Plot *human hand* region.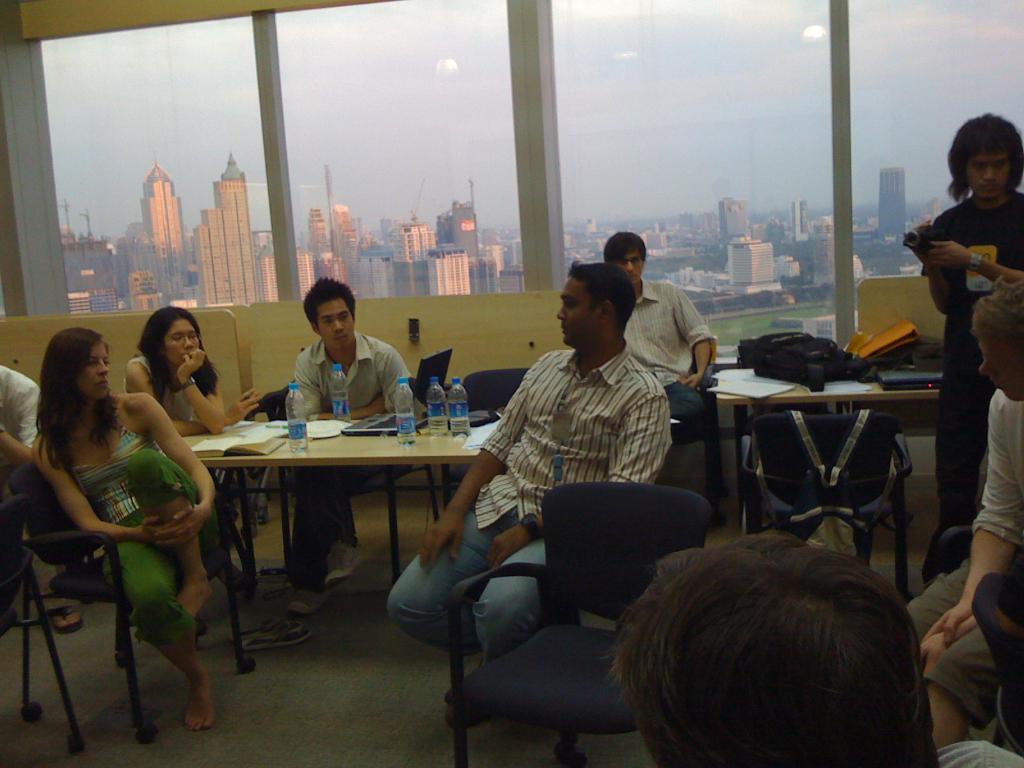
Plotted at bbox(915, 632, 956, 682).
